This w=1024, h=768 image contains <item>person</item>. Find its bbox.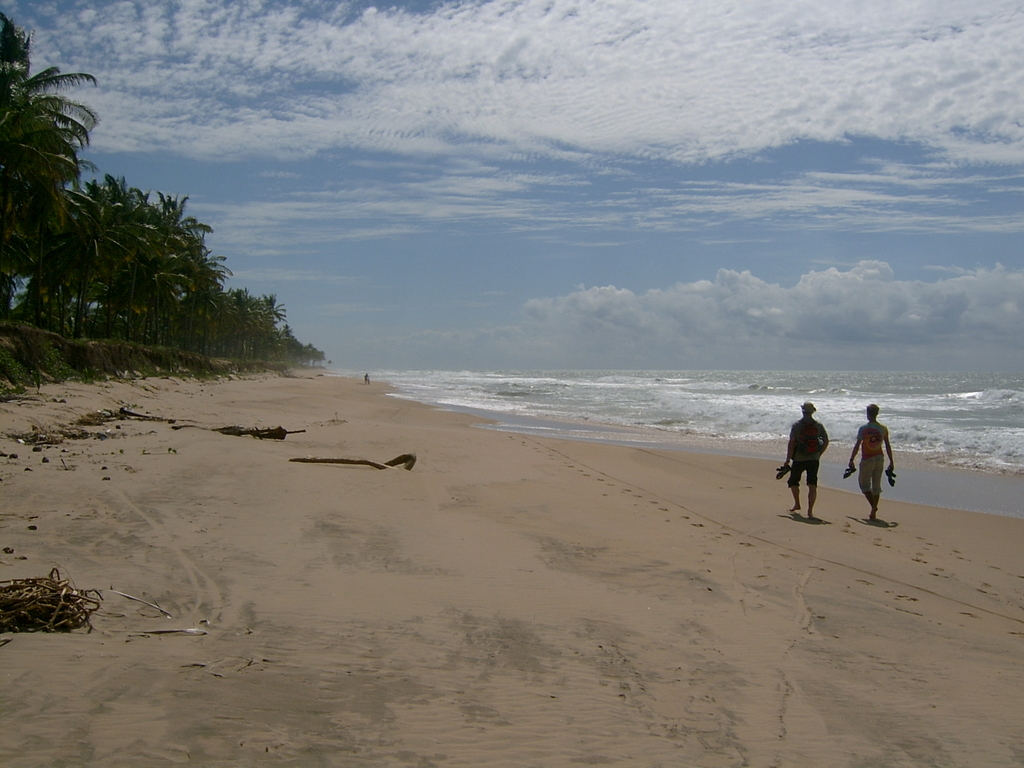
{"x1": 794, "y1": 406, "x2": 840, "y2": 516}.
